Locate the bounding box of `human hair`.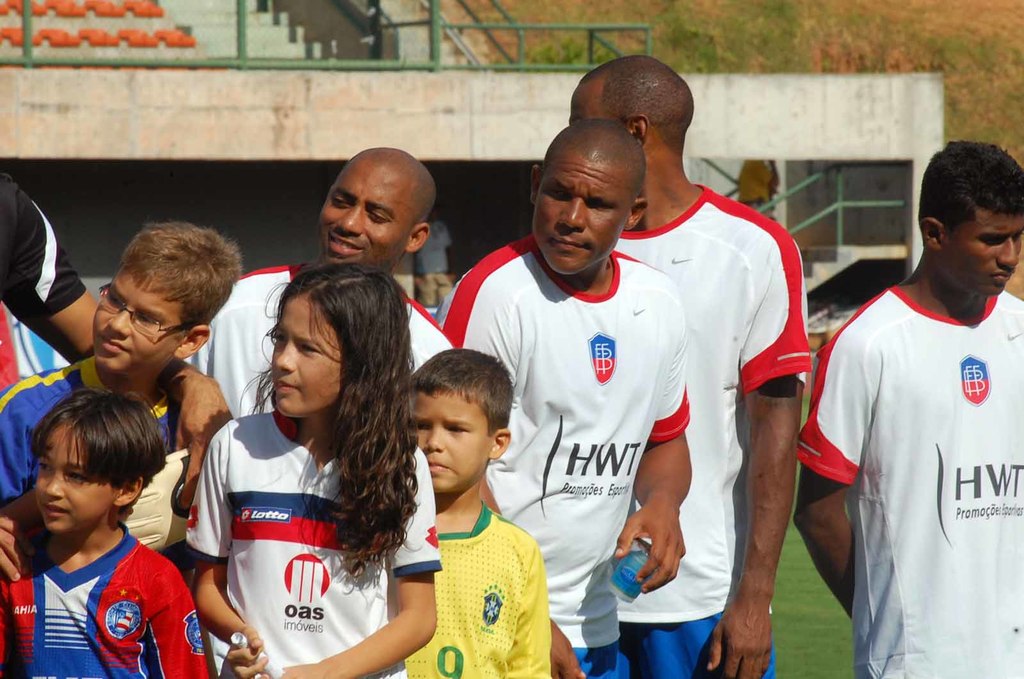
Bounding box: [left=33, top=384, right=170, bottom=516].
